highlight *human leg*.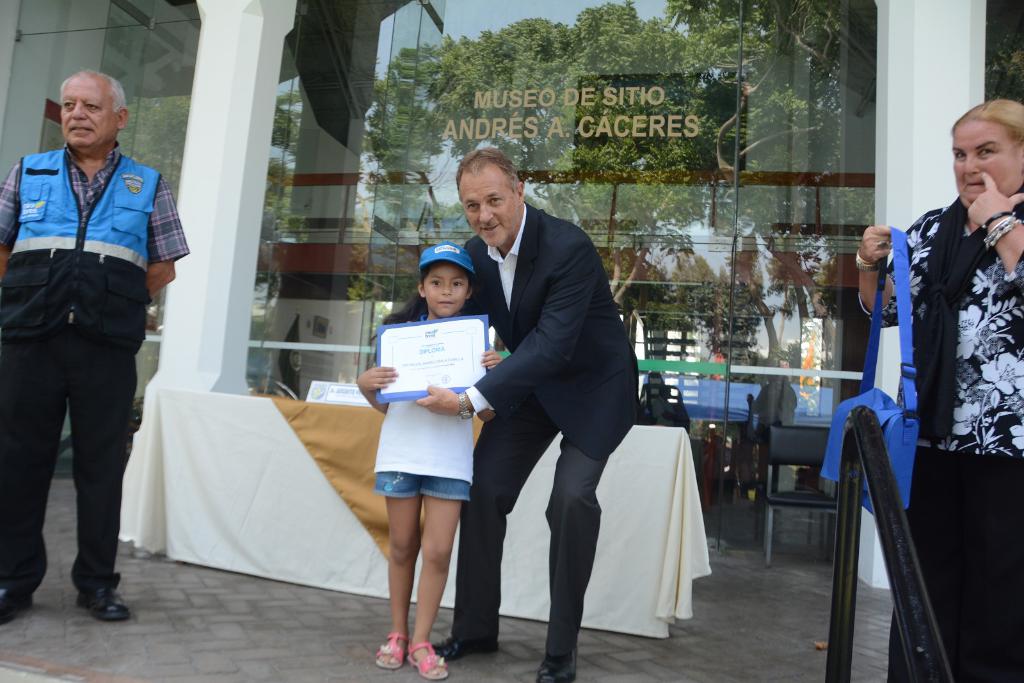
Highlighted region: pyautogui.locateOnScreen(374, 470, 419, 668).
